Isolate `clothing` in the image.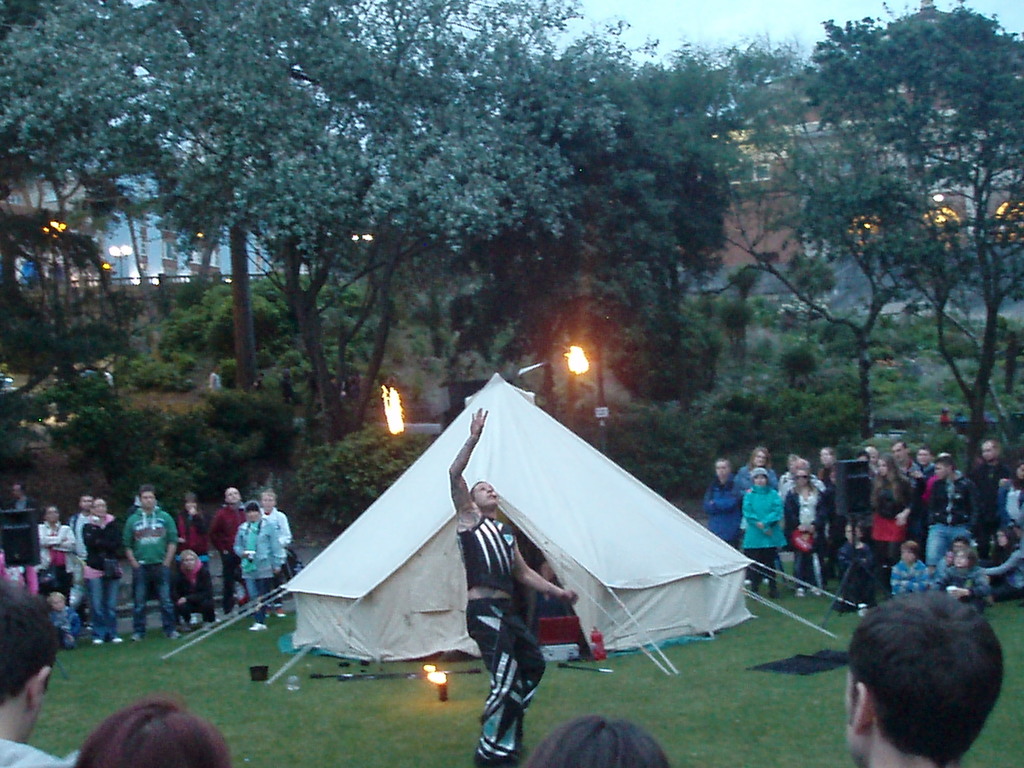
Isolated region: Rect(258, 507, 289, 589).
